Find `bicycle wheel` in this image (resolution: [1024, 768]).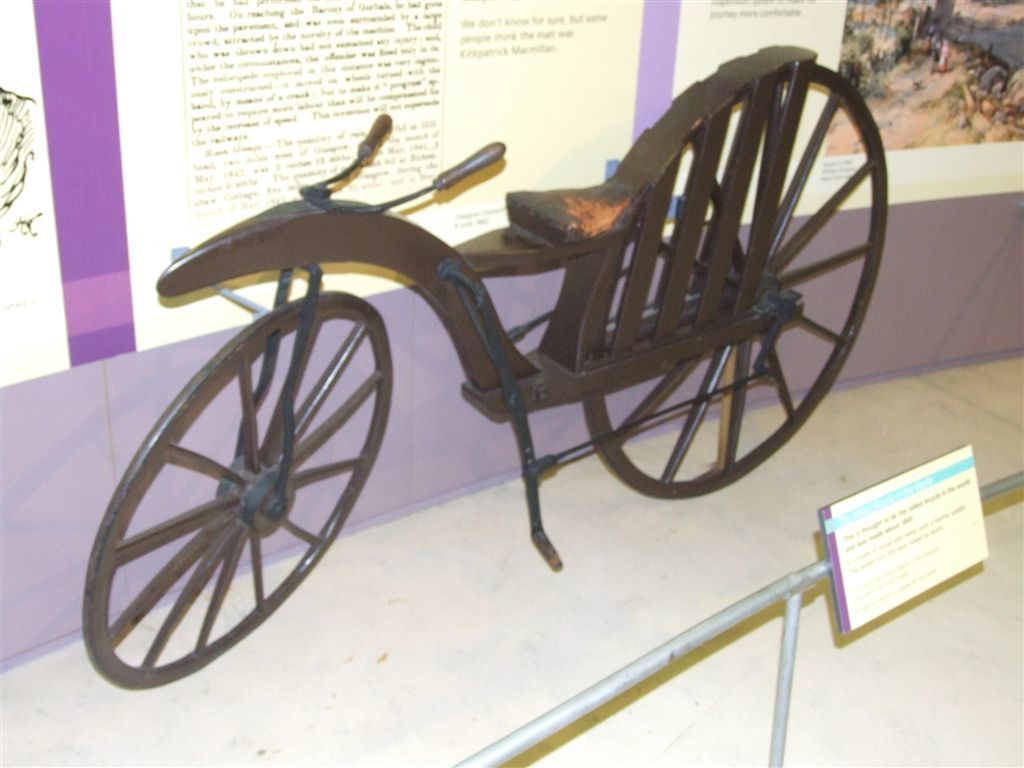
{"x1": 83, "y1": 268, "x2": 412, "y2": 690}.
